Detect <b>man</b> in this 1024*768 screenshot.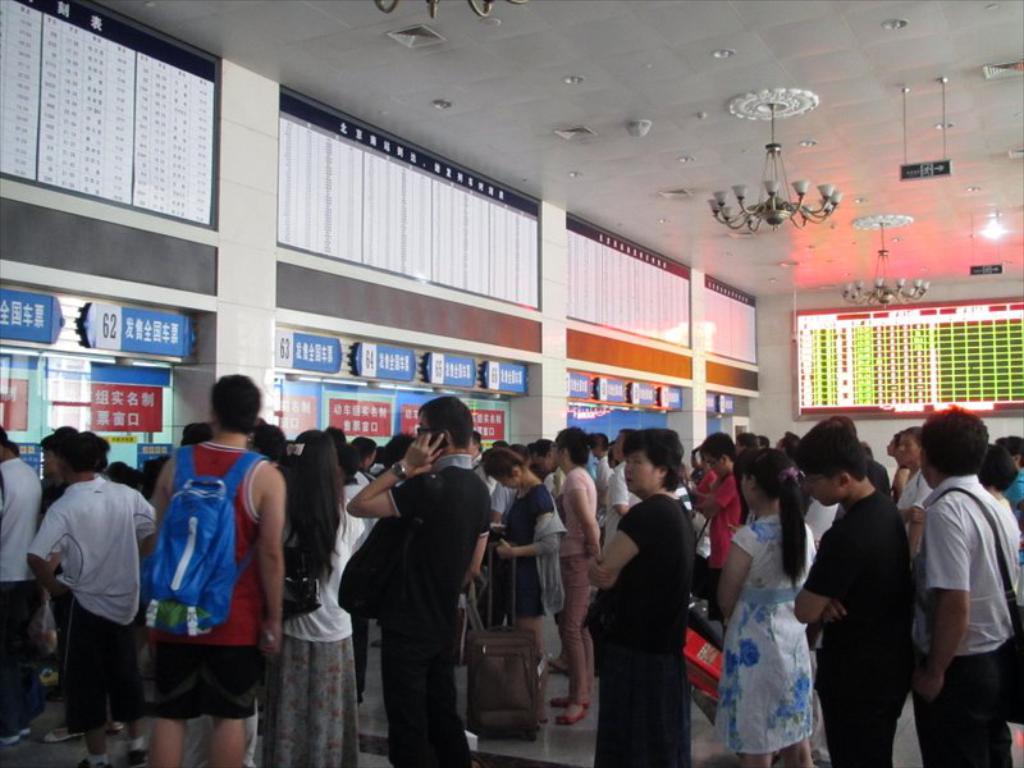
Detection: 539, 438, 563, 498.
